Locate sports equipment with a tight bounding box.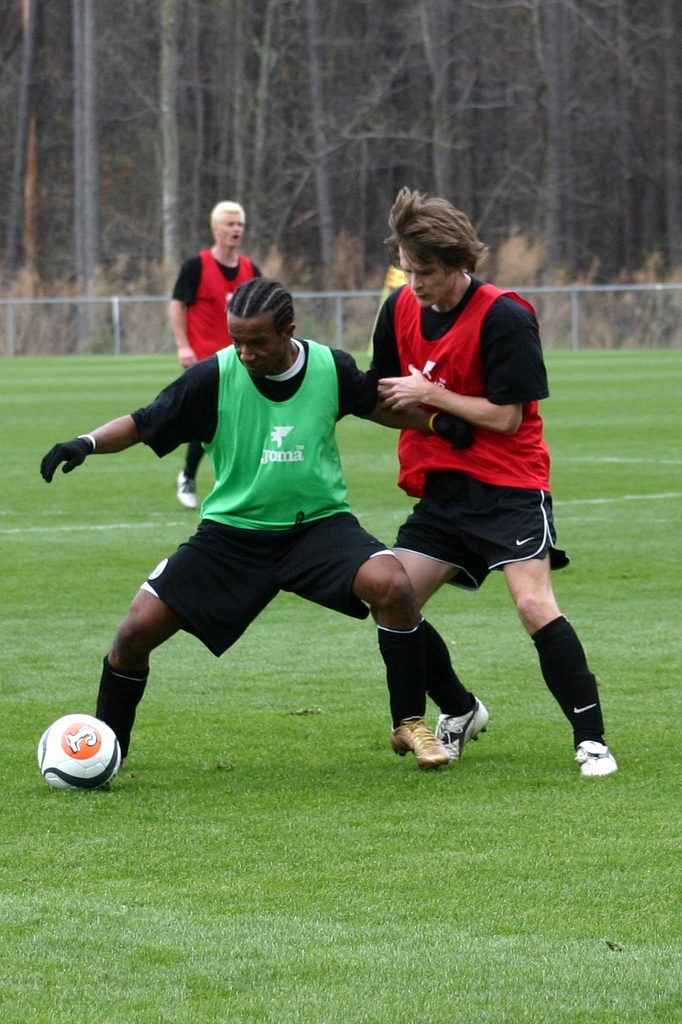
(395,719,453,773).
